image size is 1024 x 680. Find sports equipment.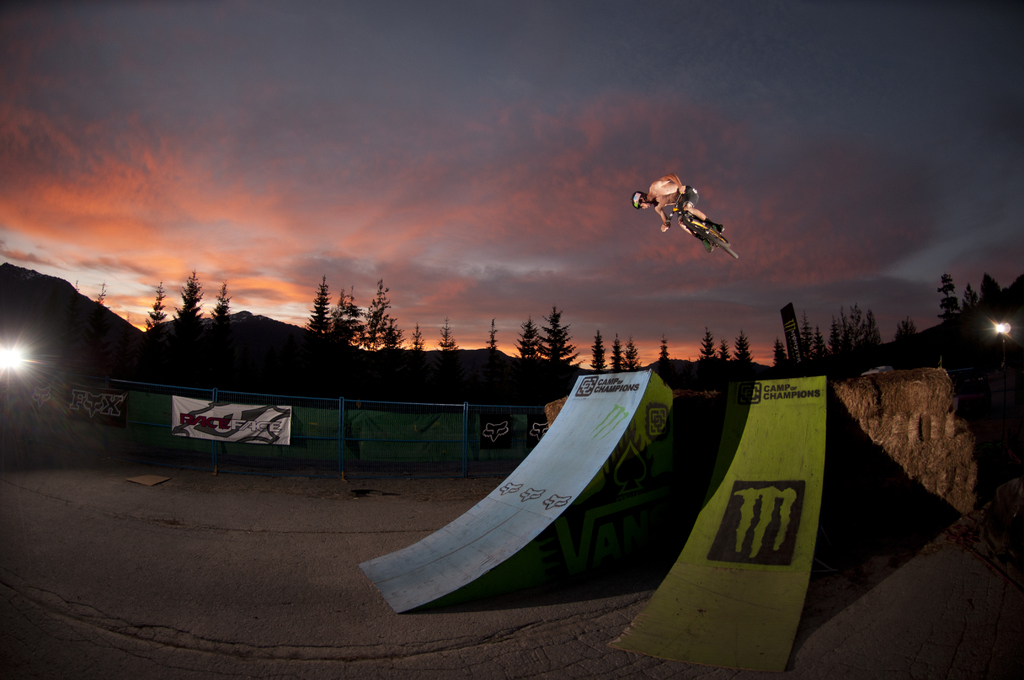
[x1=666, y1=194, x2=739, y2=261].
